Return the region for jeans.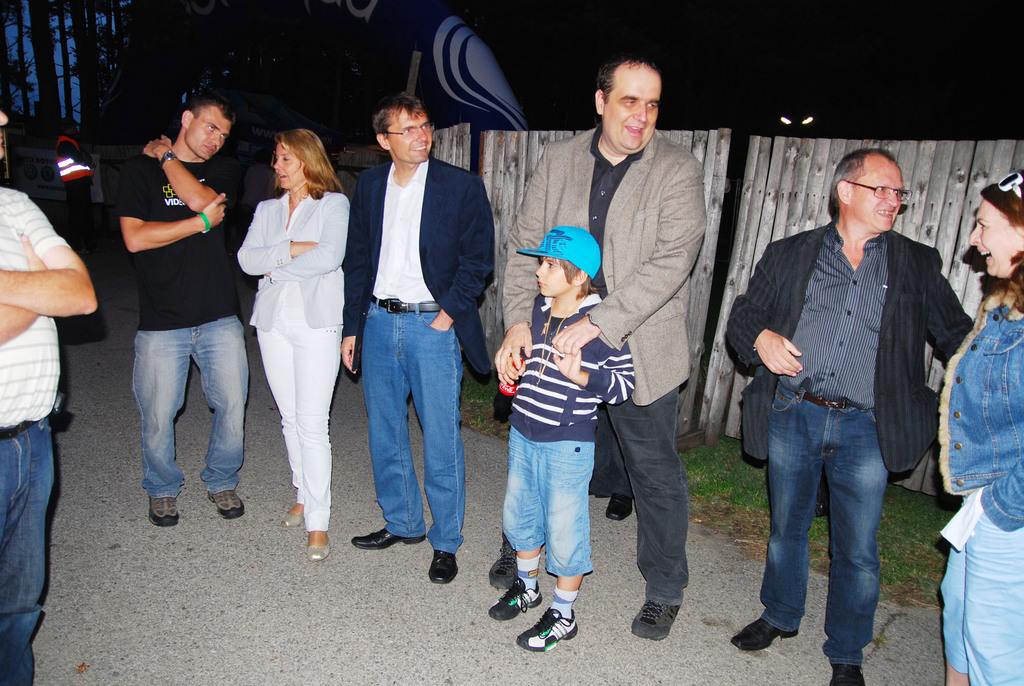
region(131, 315, 250, 498).
